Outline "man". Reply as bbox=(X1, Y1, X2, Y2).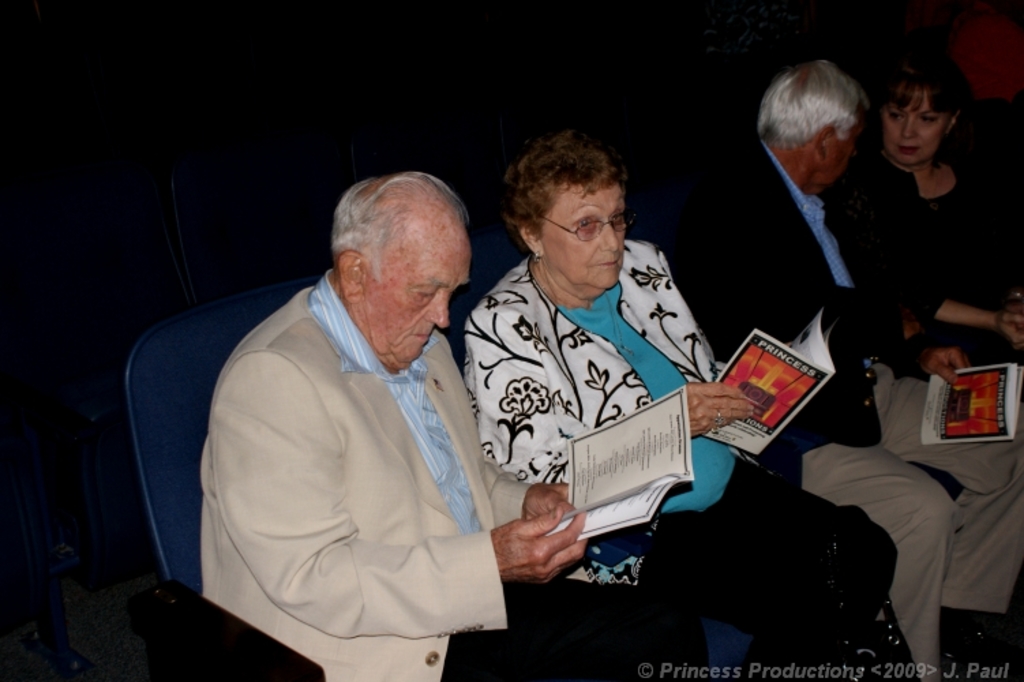
bbox=(657, 60, 1023, 681).
